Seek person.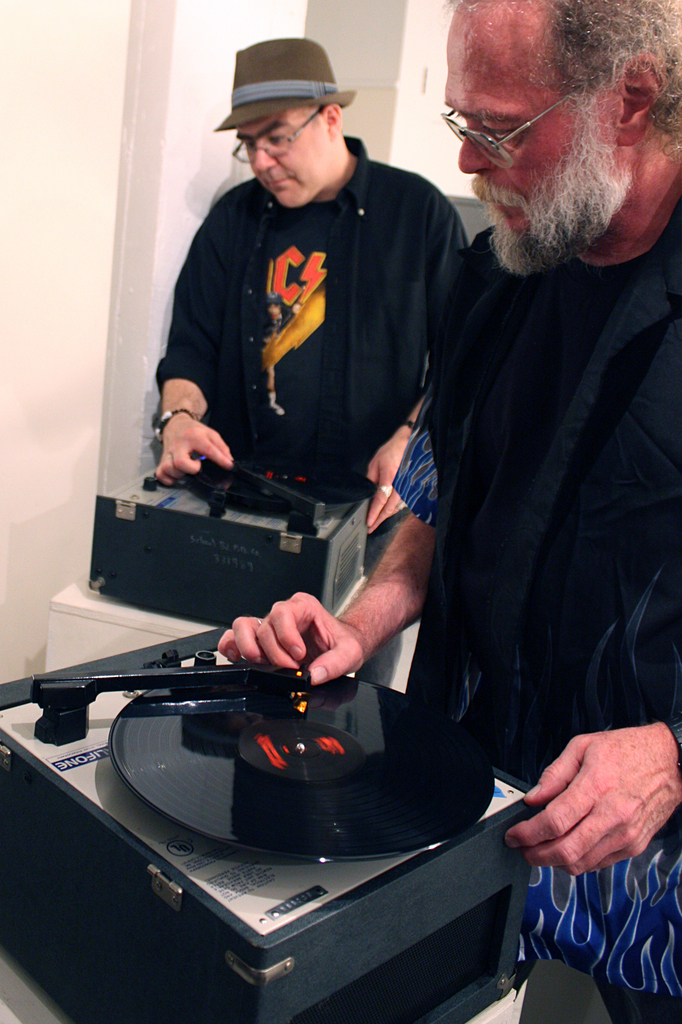
box(219, 0, 681, 1023).
